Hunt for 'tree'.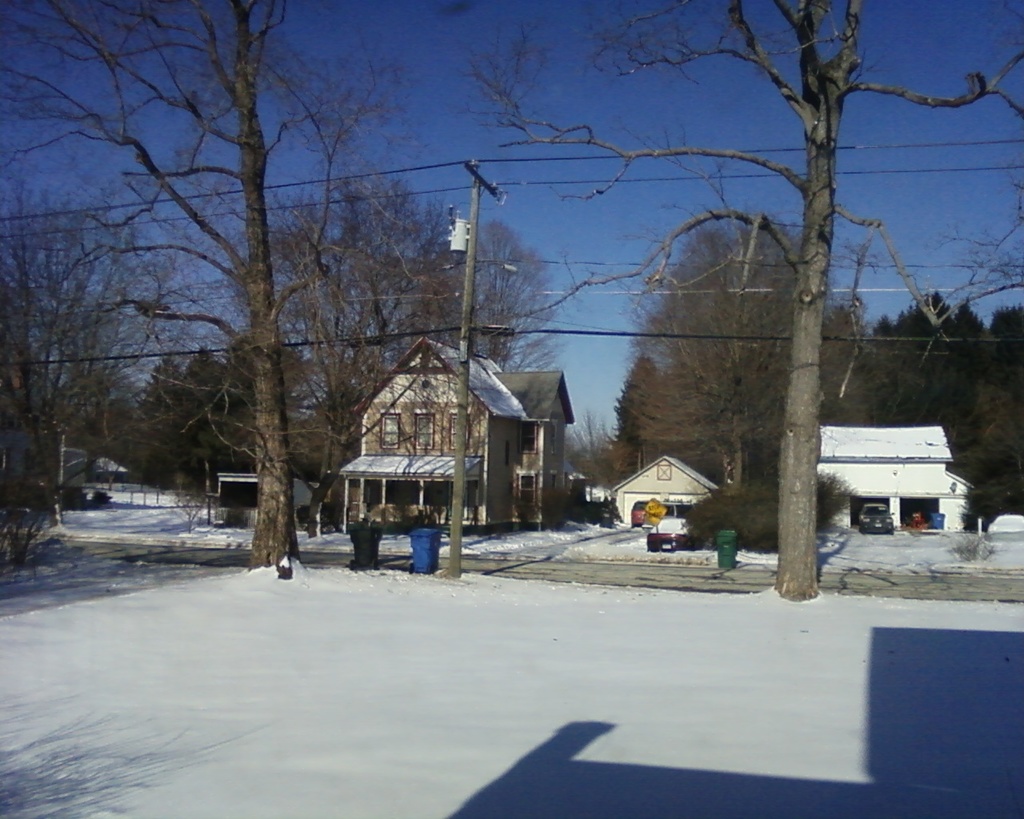
Hunted down at {"x1": 635, "y1": 214, "x2": 877, "y2": 520}.
